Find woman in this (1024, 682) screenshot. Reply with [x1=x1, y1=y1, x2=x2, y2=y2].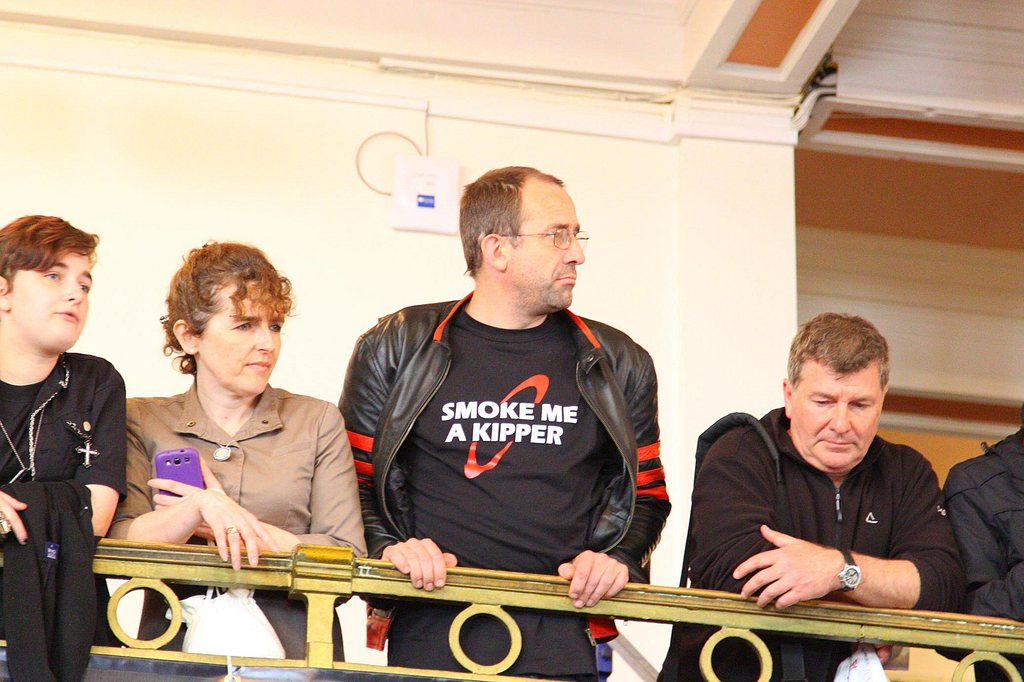
[x1=97, y1=256, x2=355, y2=620].
